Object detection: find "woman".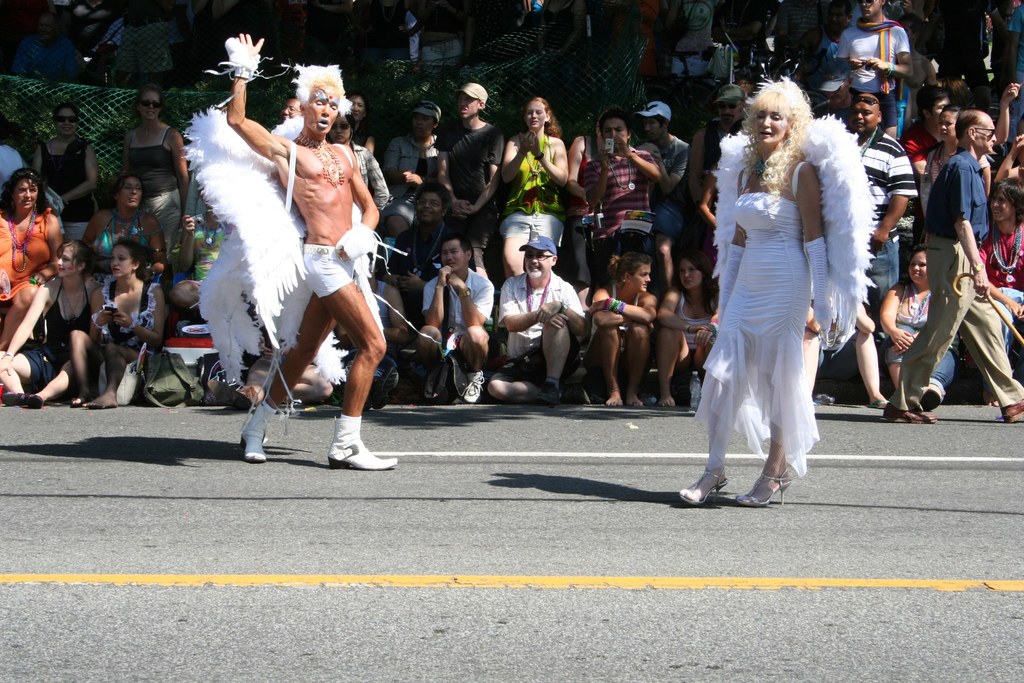
387:99:439:242.
